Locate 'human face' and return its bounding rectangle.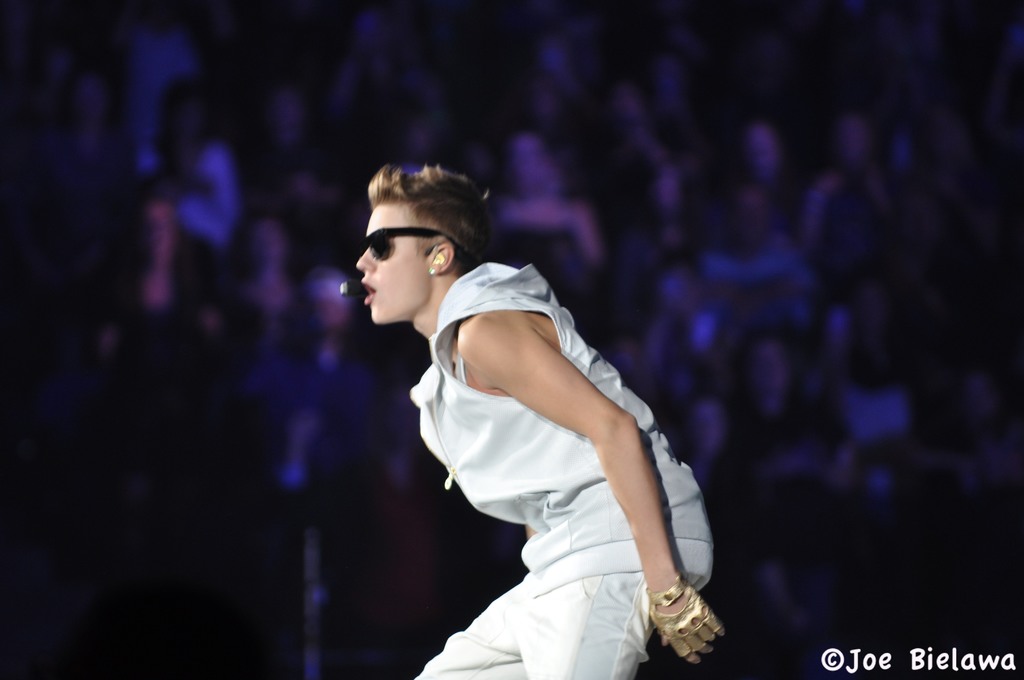
bbox=(745, 348, 787, 417).
